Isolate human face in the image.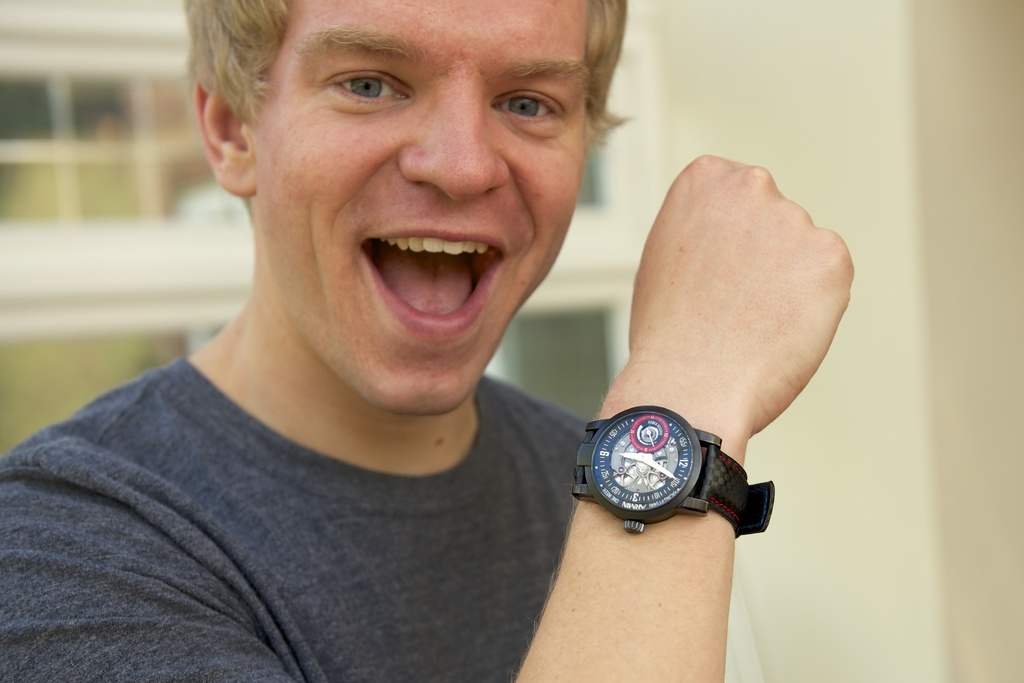
Isolated region: box=[254, 0, 591, 411].
